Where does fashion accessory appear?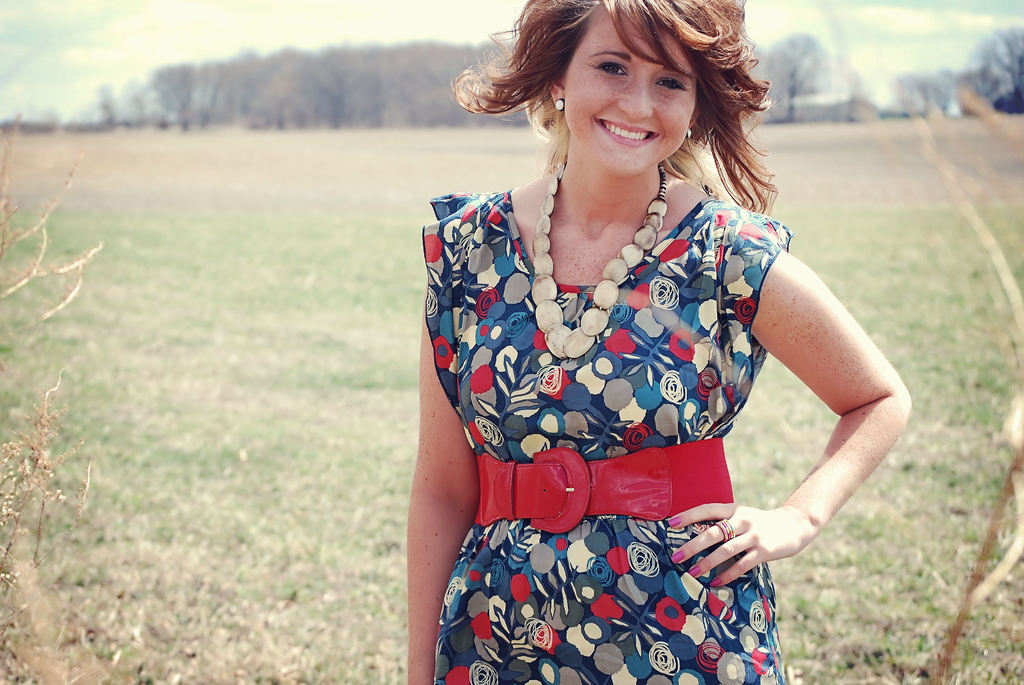
Appears at (left=532, top=169, right=670, bottom=358).
